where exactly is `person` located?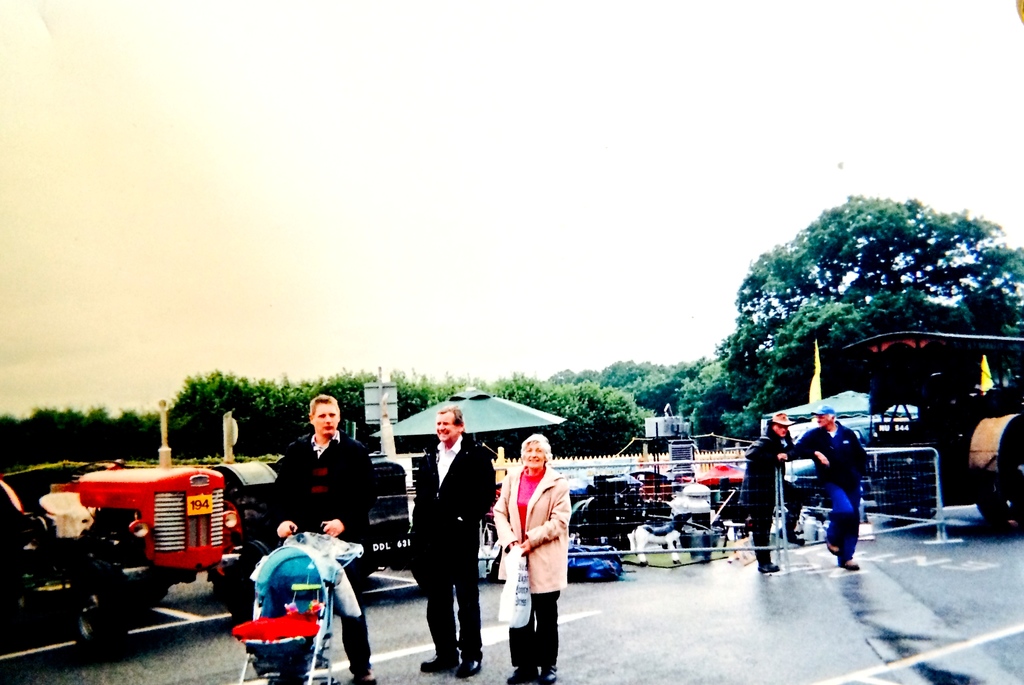
Its bounding box is <box>508,432,570,673</box>.
